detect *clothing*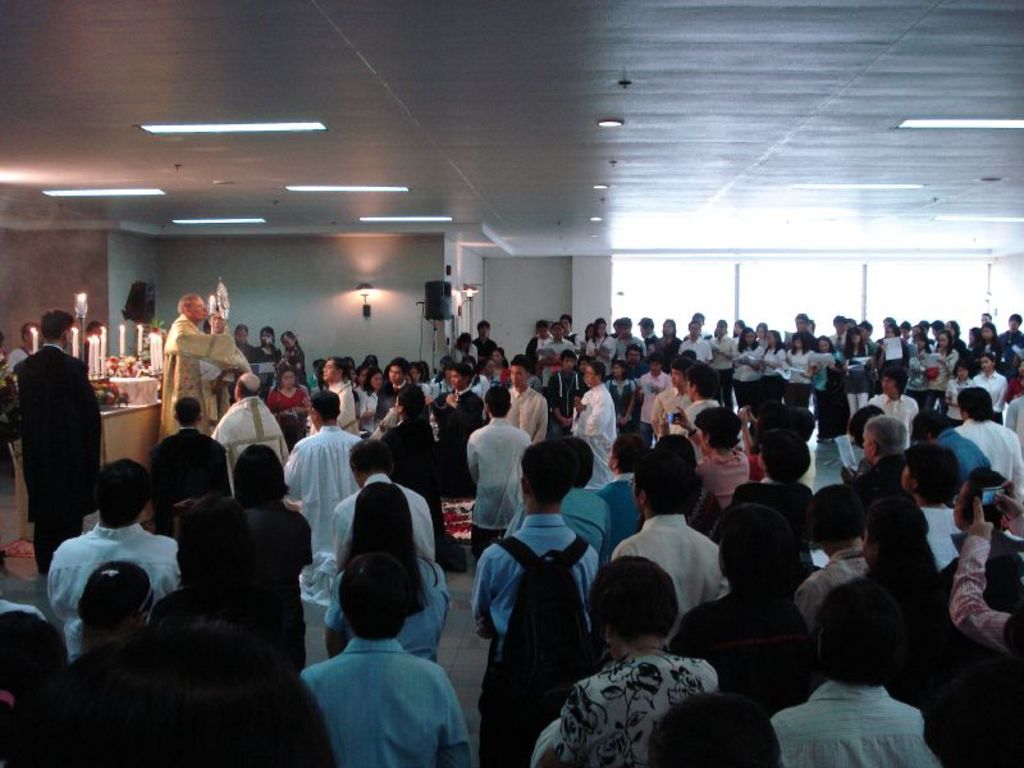
pyautogui.locateOnScreen(284, 604, 470, 763)
